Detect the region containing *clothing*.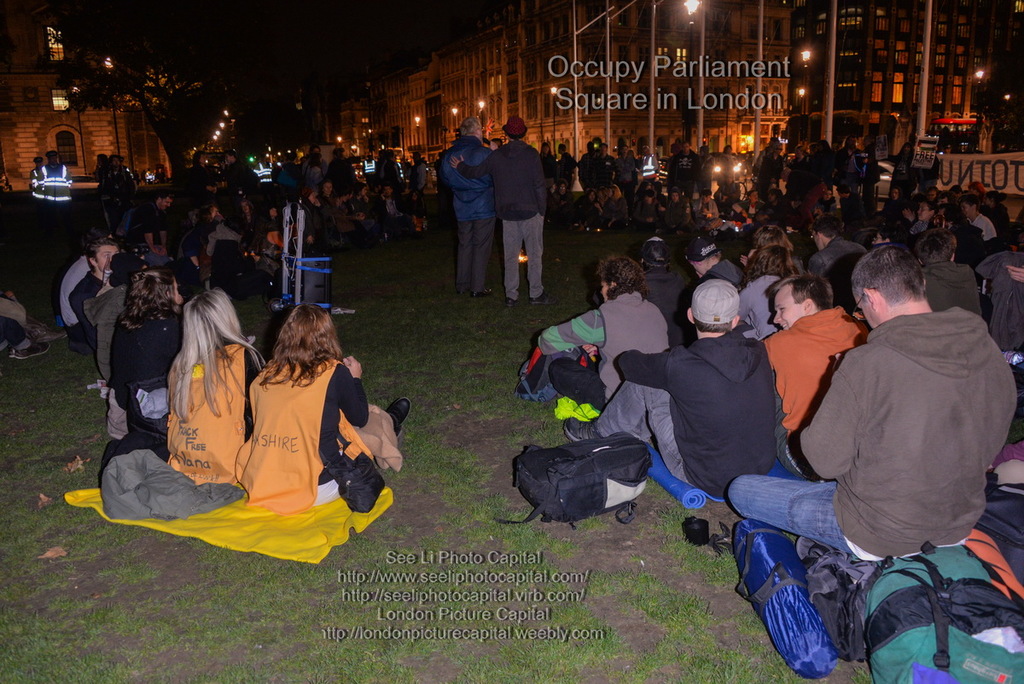
<bbox>456, 137, 549, 295</bbox>.
